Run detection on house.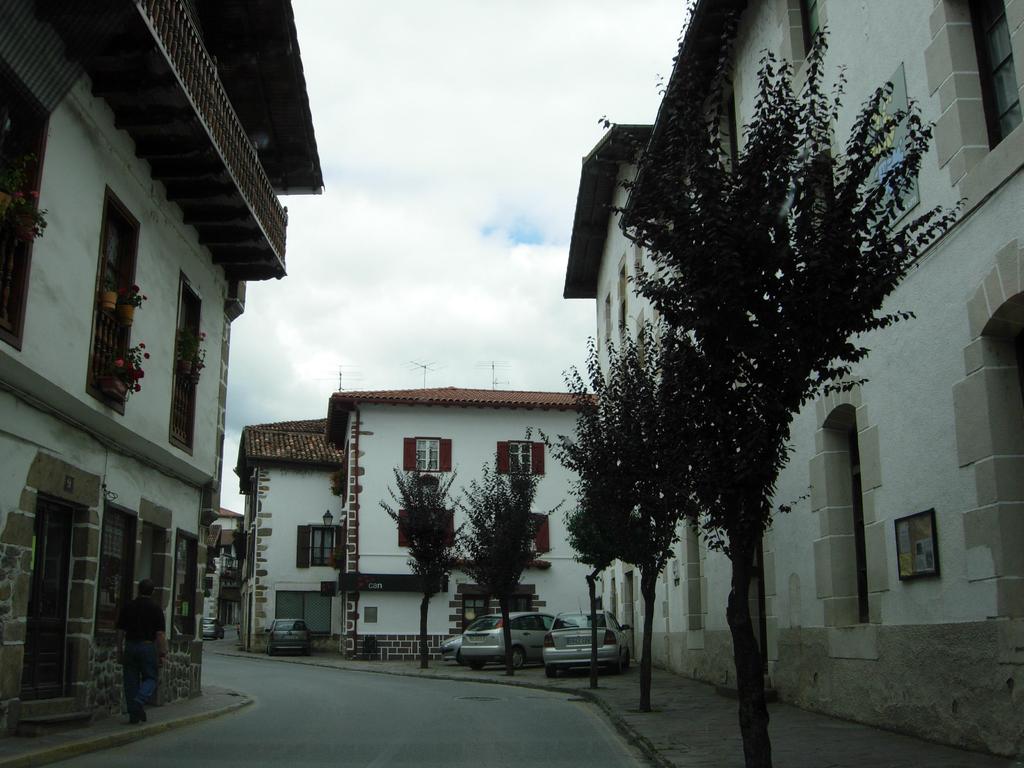
Result: [left=236, top=415, right=353, bottom=659].
